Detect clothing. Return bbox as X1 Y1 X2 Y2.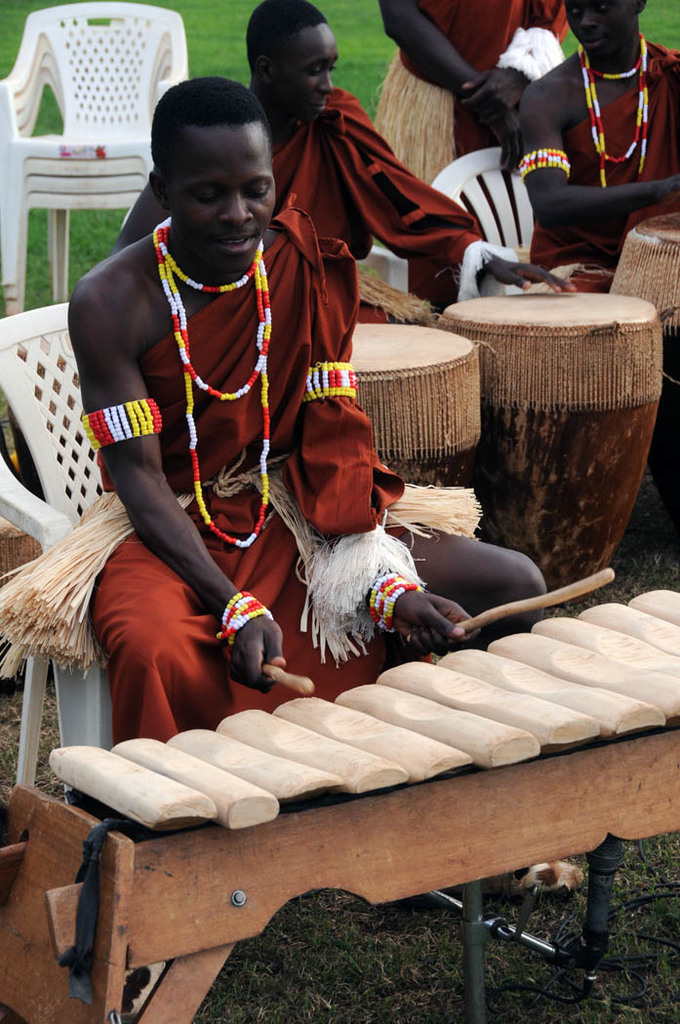
270 86 524 316.
